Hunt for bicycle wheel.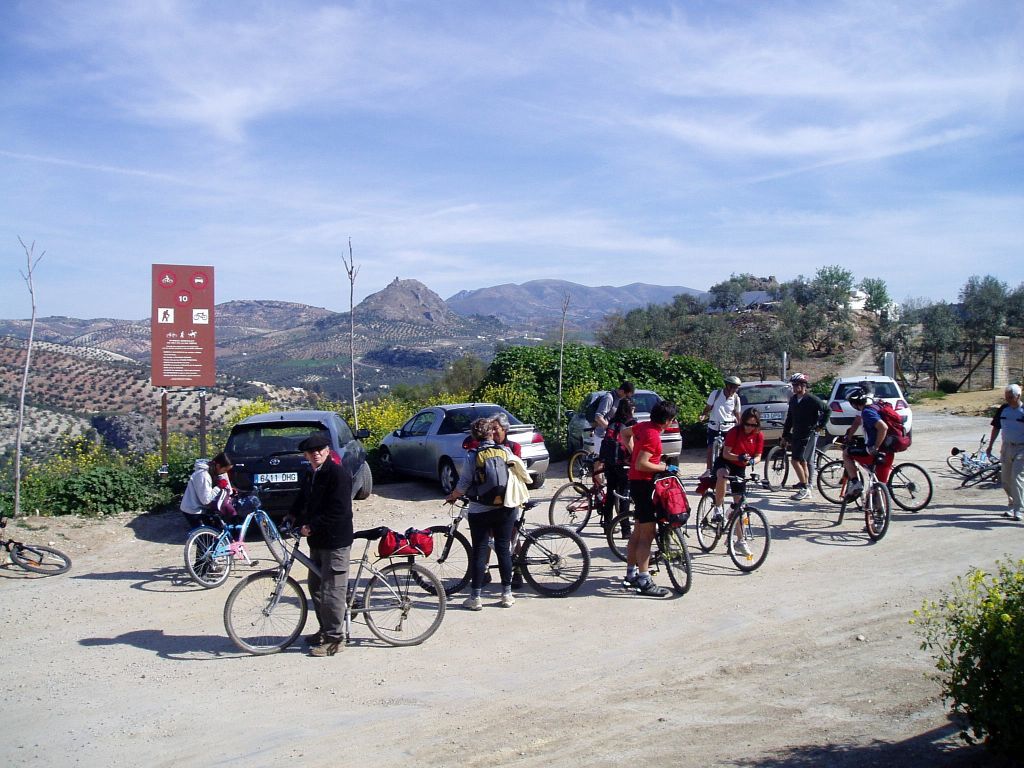
Hunted down at x1=662 y1=529 x2=694 y2=591.
